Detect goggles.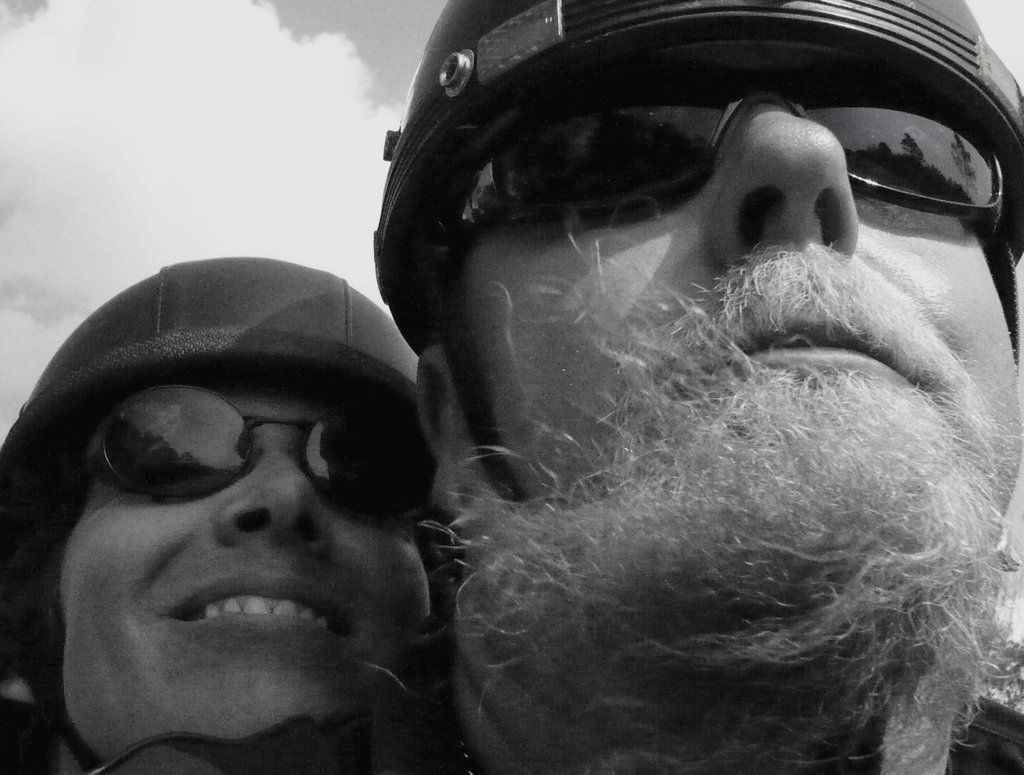
Detected at bbox(56, 398, 422, 534).
